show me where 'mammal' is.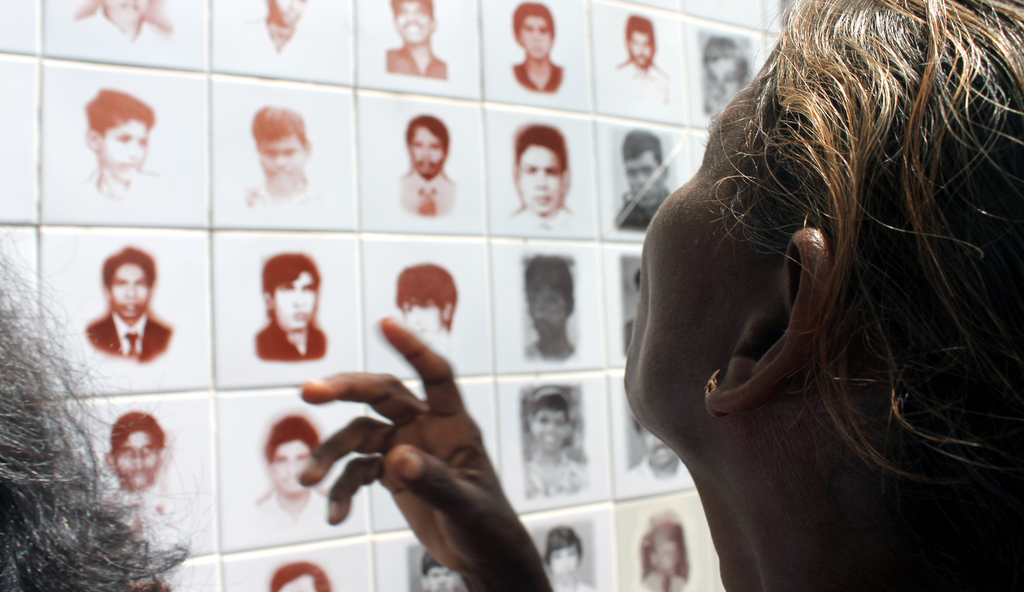
'mammal' is at <box>700,35,750,109</box>.
